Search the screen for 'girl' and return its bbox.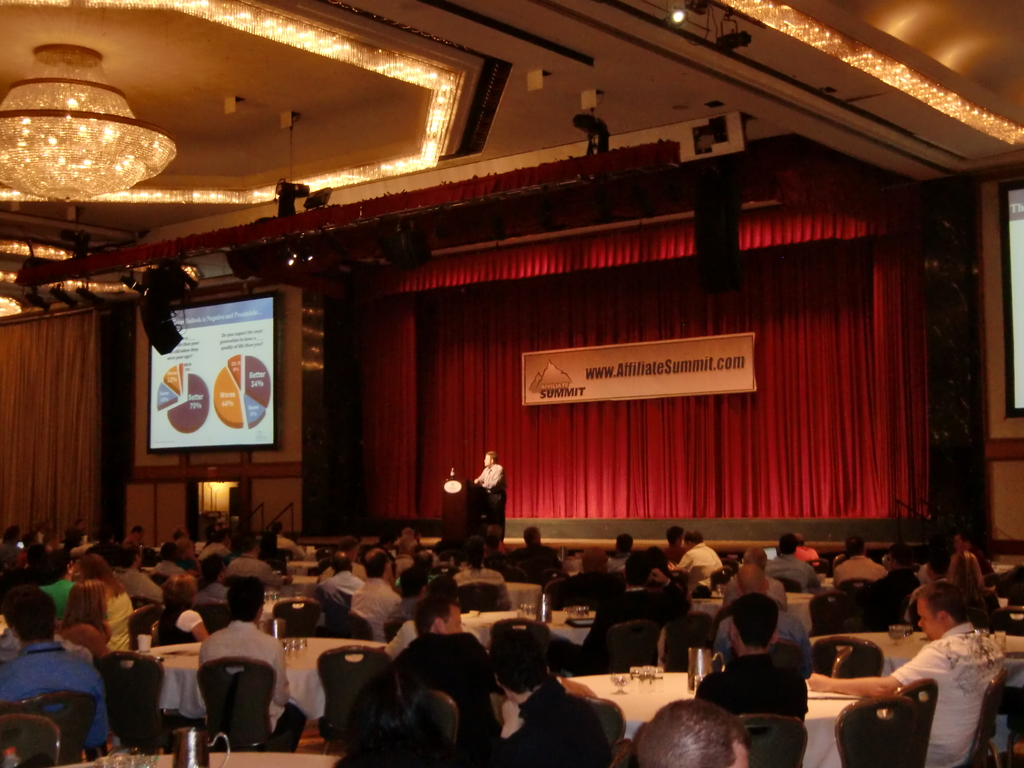
Found: 940 547 1003 612.
